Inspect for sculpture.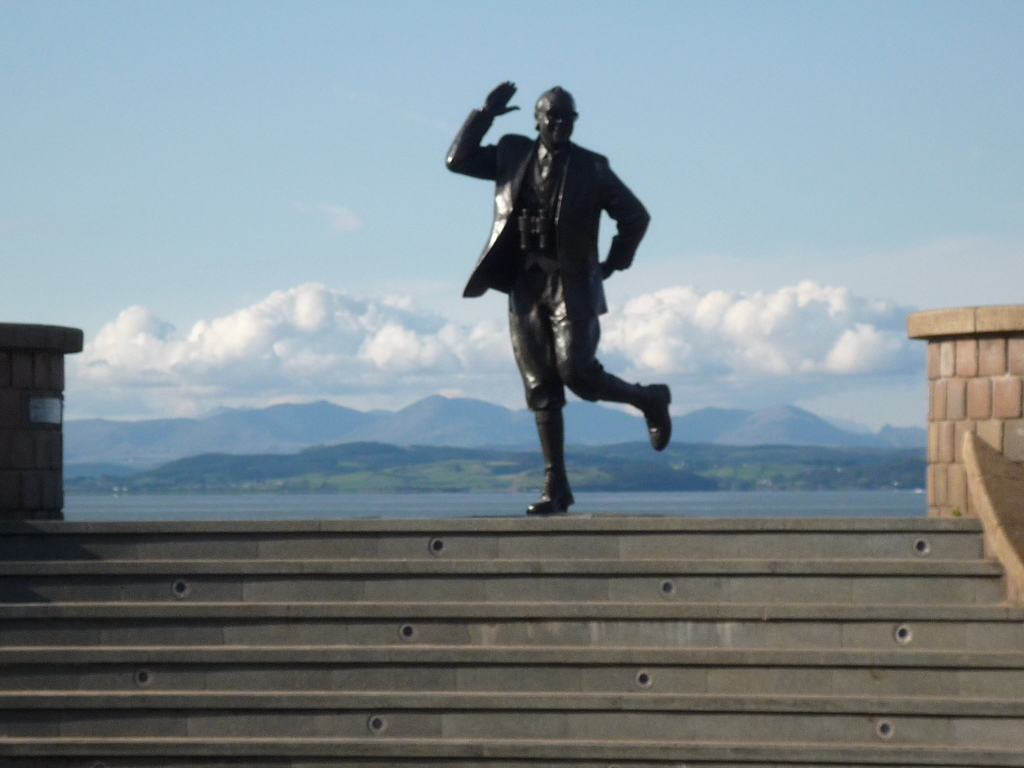
Inspection: BBox(439, 87, 669, 522).
